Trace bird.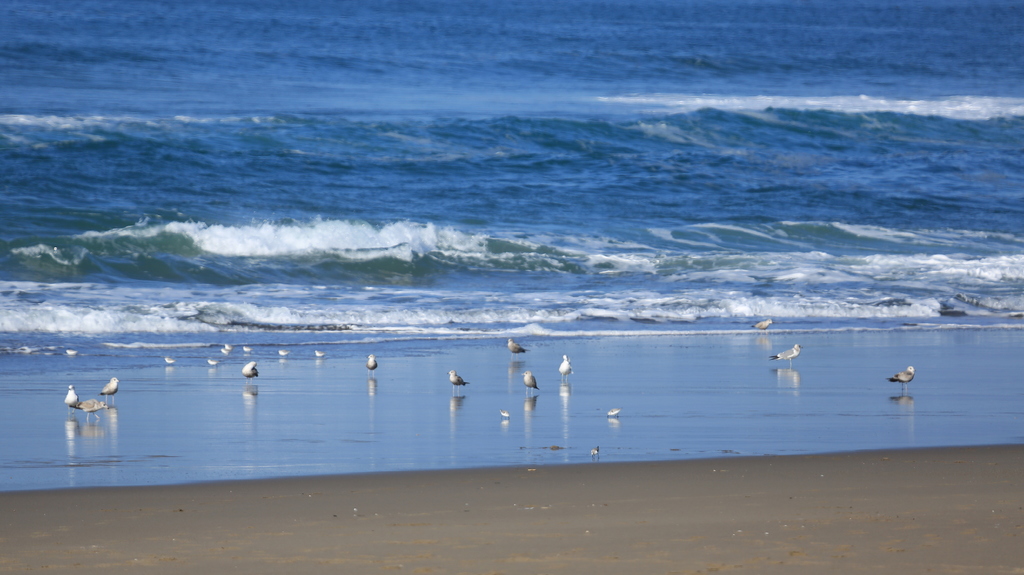
Traced to [97, 379, 121, 406].
